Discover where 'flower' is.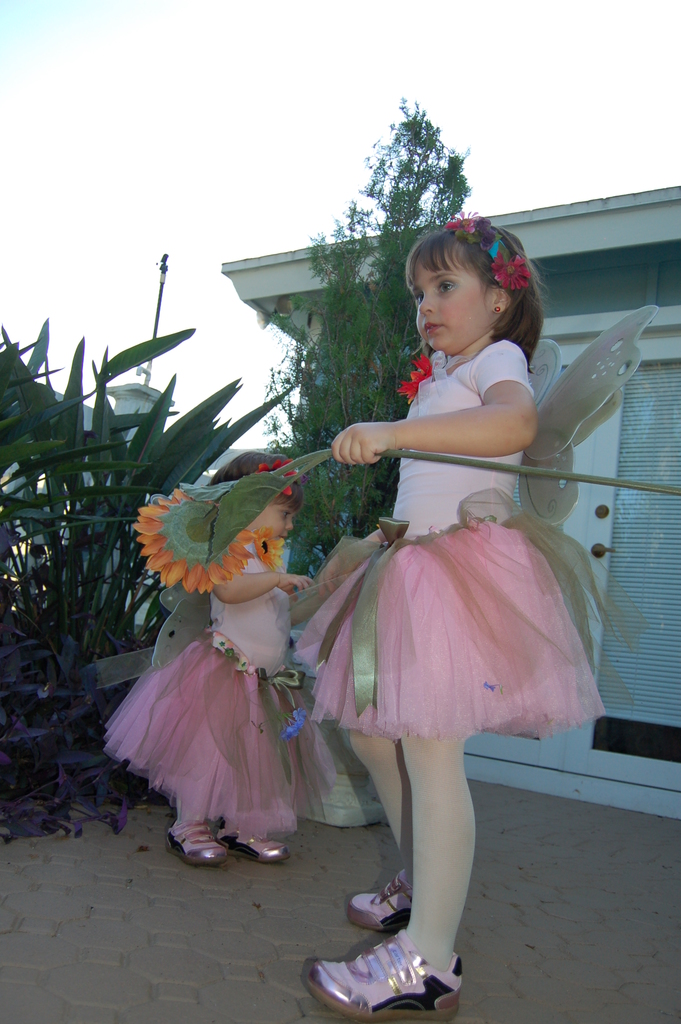
Discovered at 128:467:299:607.
